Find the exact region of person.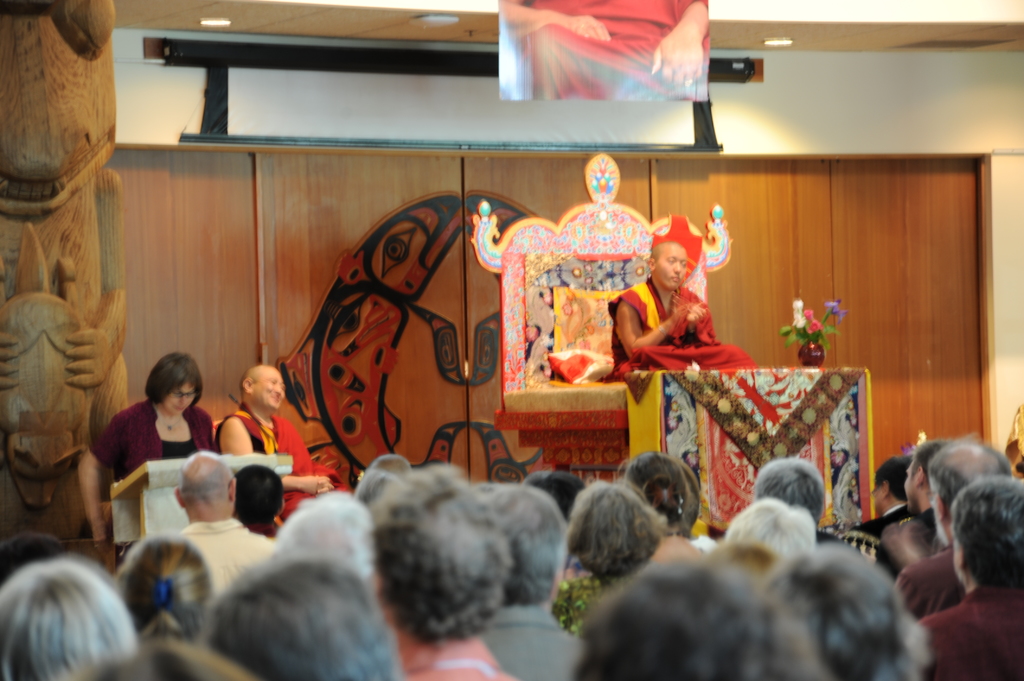
Exact region: 728, 497, 819, 565.
